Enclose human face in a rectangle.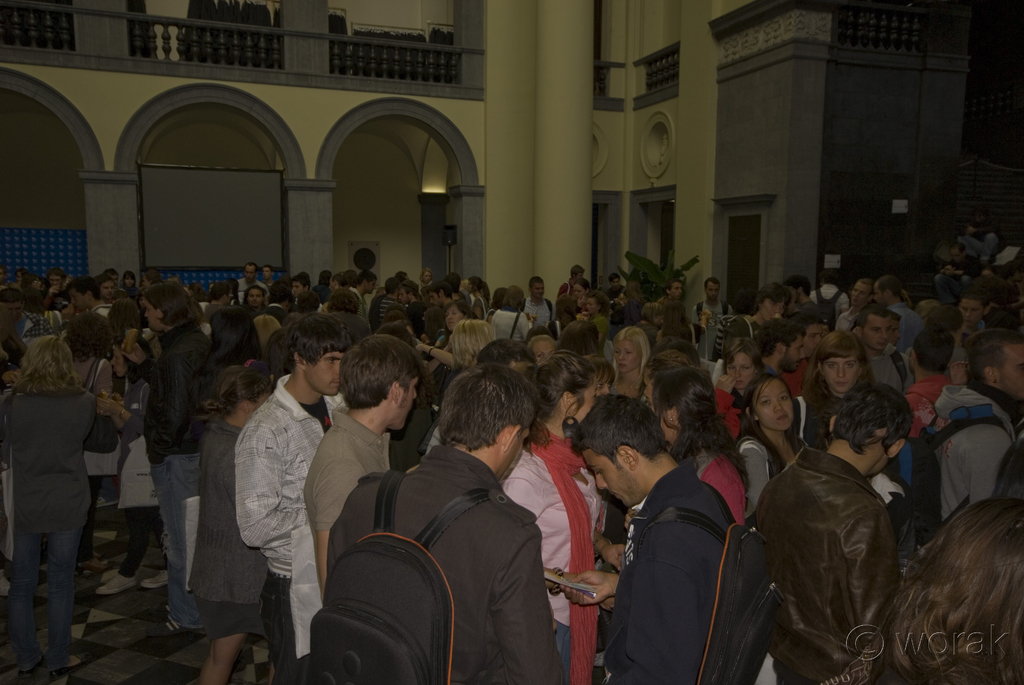
609, 278, 621, 287.
